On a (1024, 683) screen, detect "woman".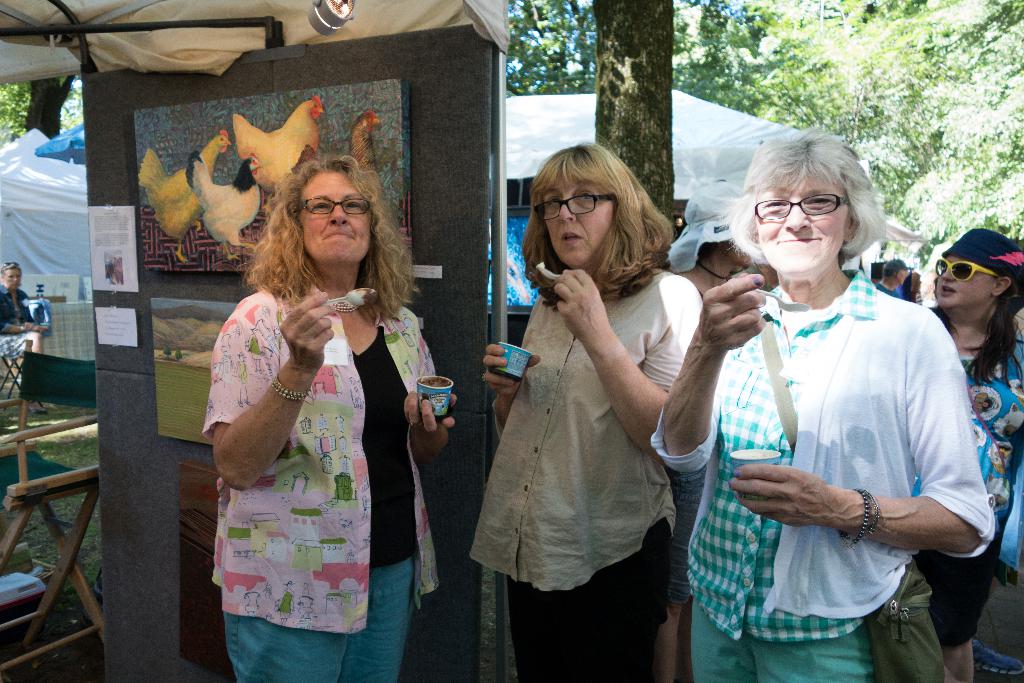
468,140,710,682.
